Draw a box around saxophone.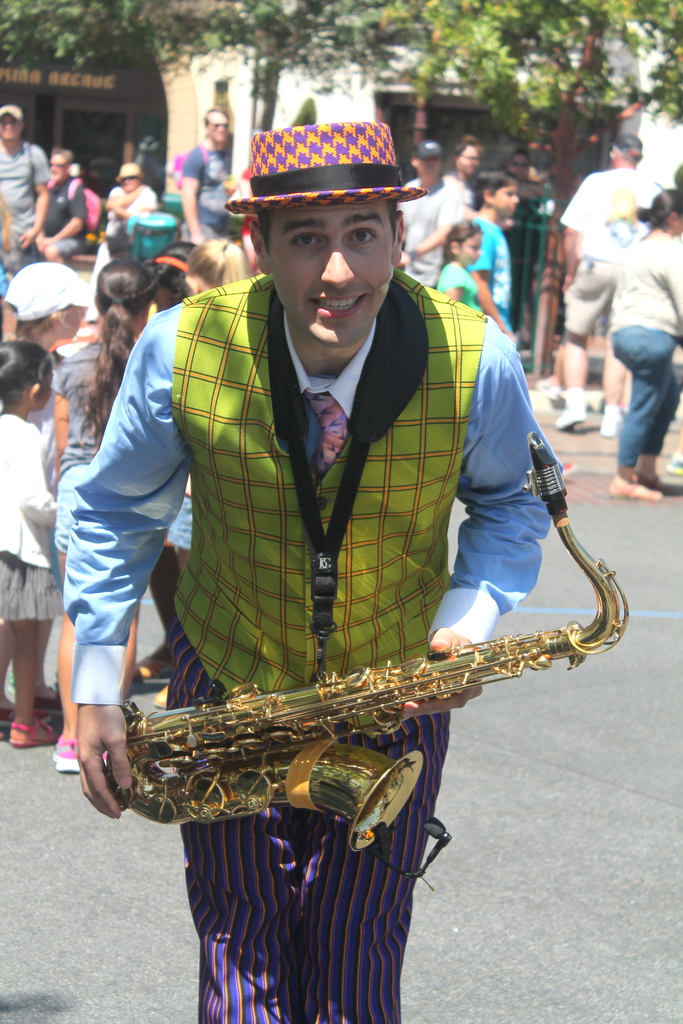
bbox=[99, 429, 629, 851].
